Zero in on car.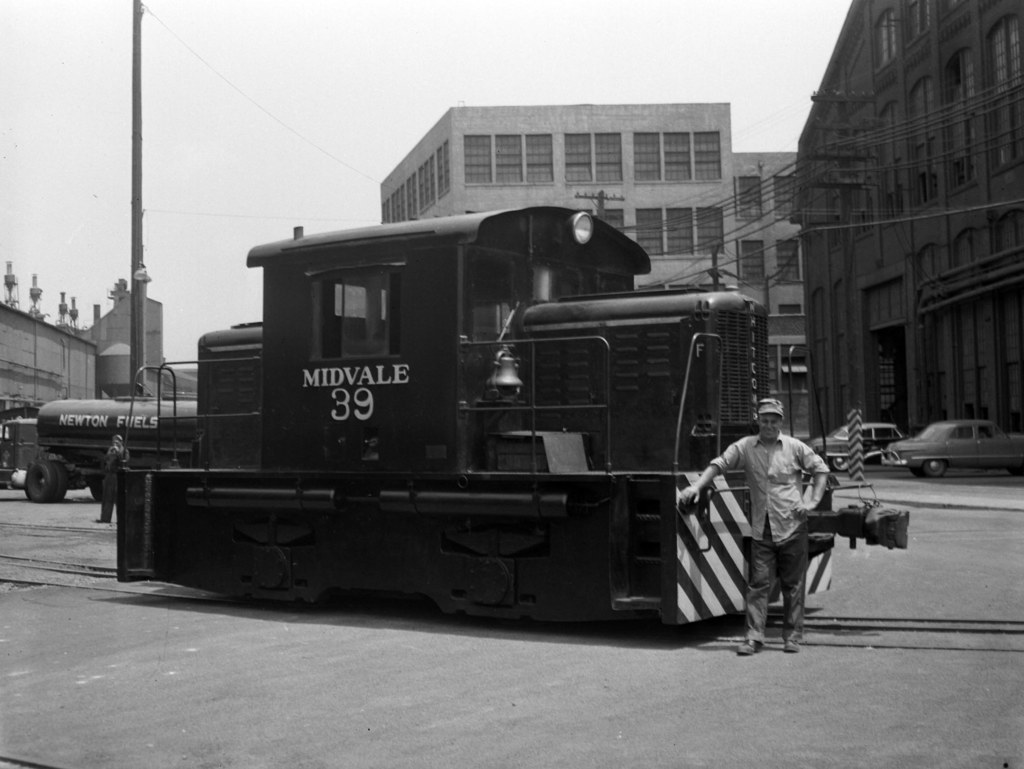
Zeroed in: x1=895 y1=418 x2=1014 y2=485.
